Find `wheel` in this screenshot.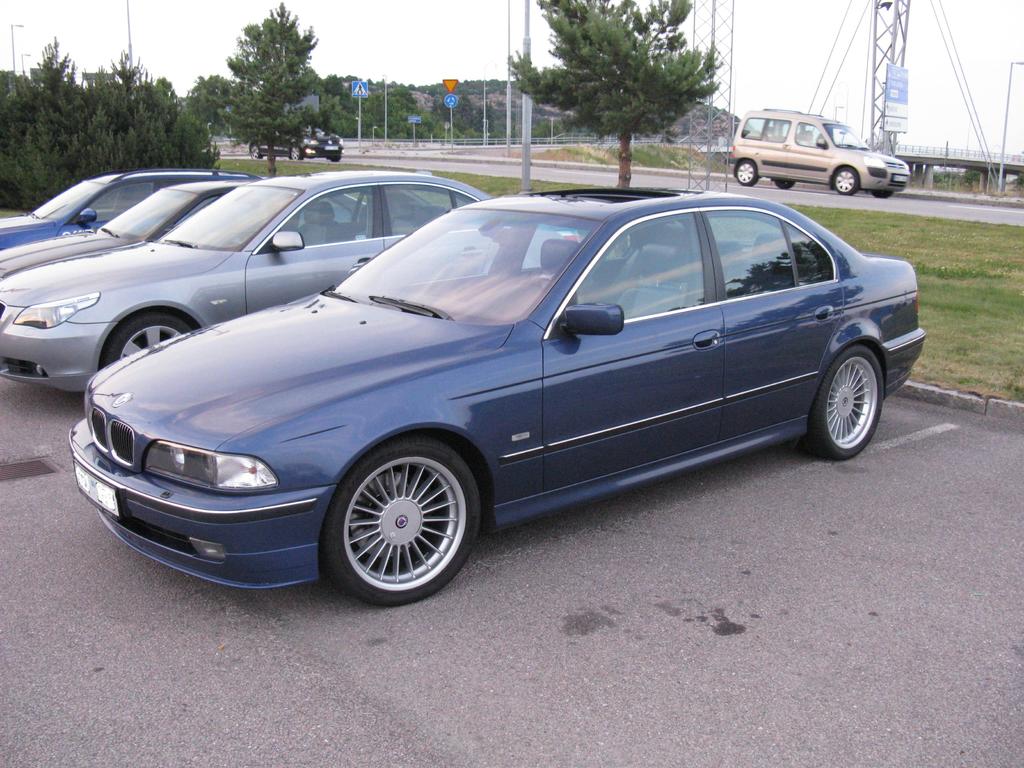
The bounding box for `wheel` is {"left": 813, "top": 342, "right": 888, "bottom": 458}.
